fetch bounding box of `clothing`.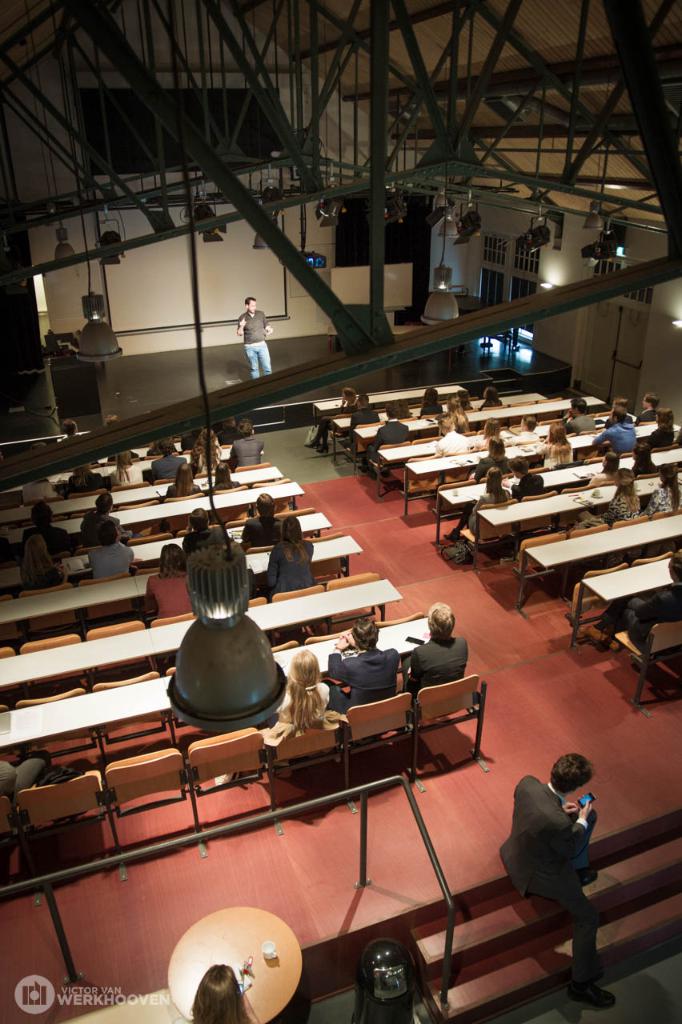
Bbox: detection(411, 621, 473, 691).
